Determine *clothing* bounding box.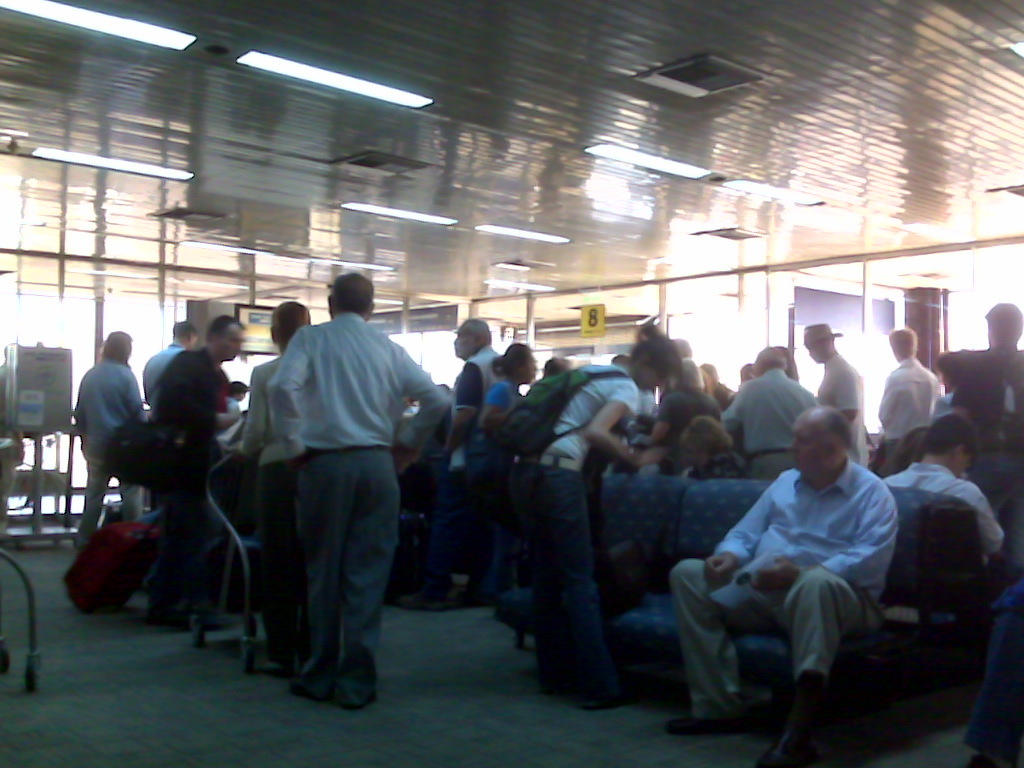
Determined: select_region(226, 267, 433, 713).
